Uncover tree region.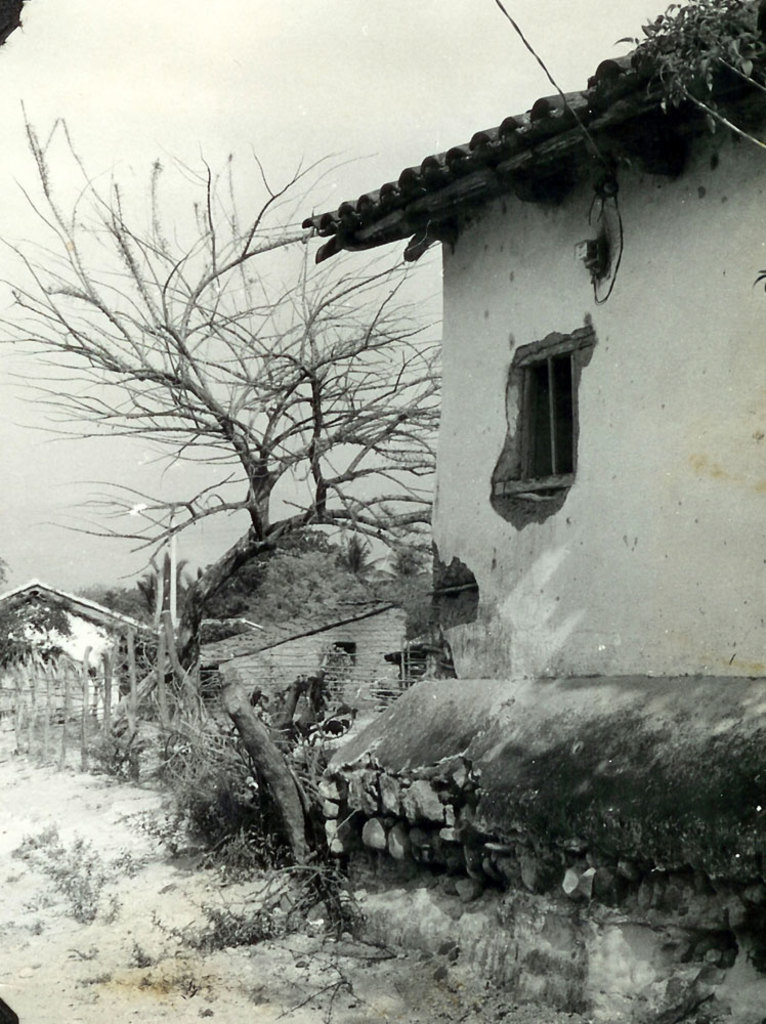
Uncovered: BBox(34, 117, 356, 697).
